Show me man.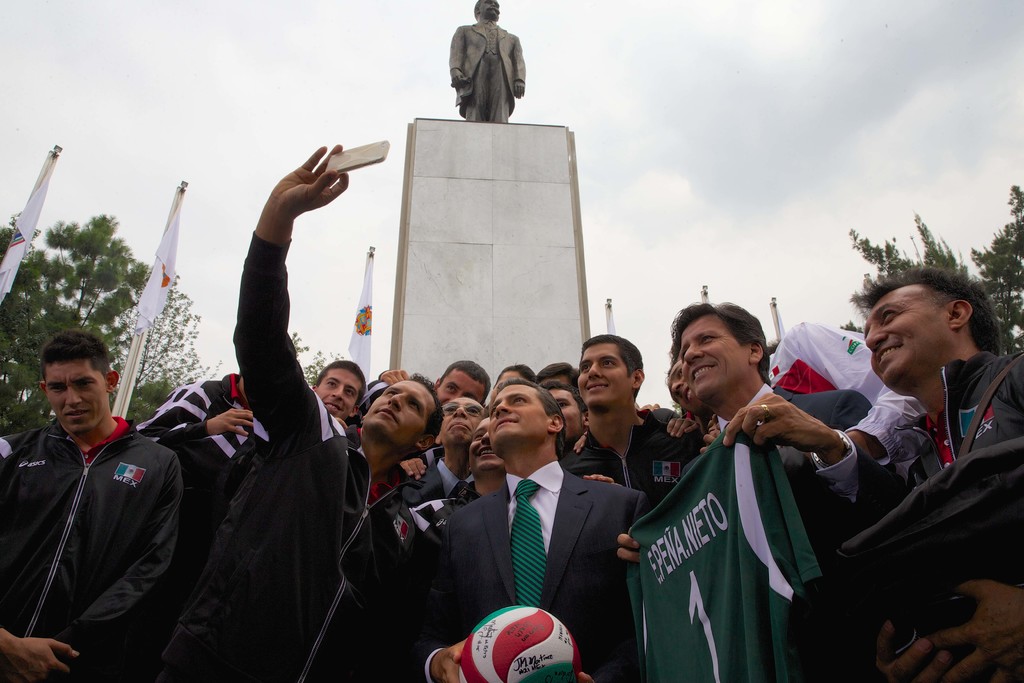
man is here: <box>449,0,525,123</box>.
